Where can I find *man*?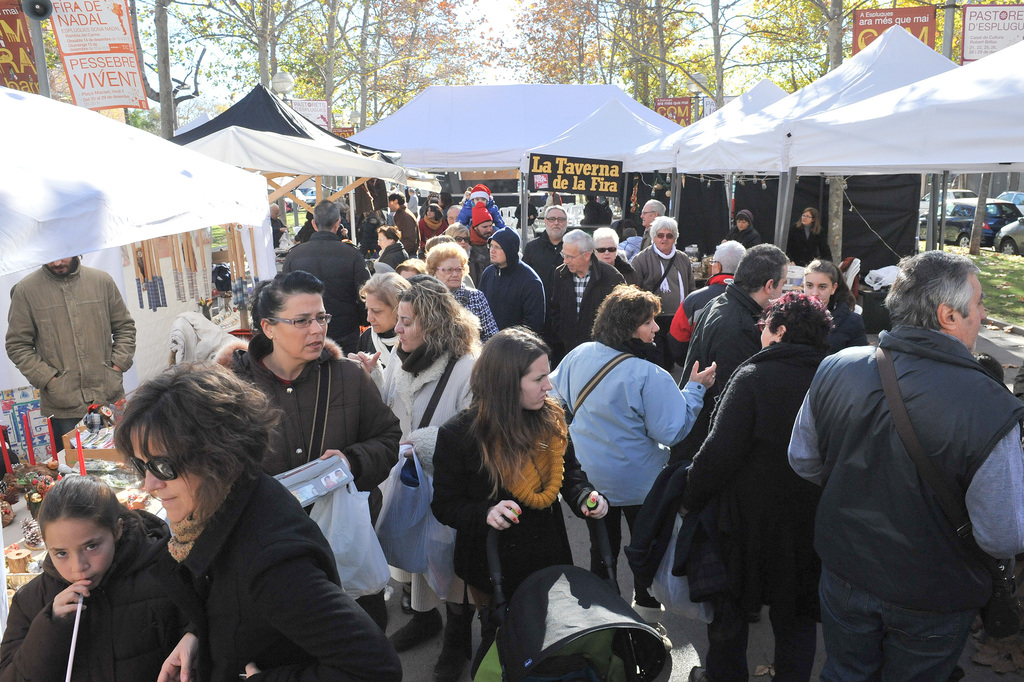
You can find it at crop(678, 243, 788, 403).
